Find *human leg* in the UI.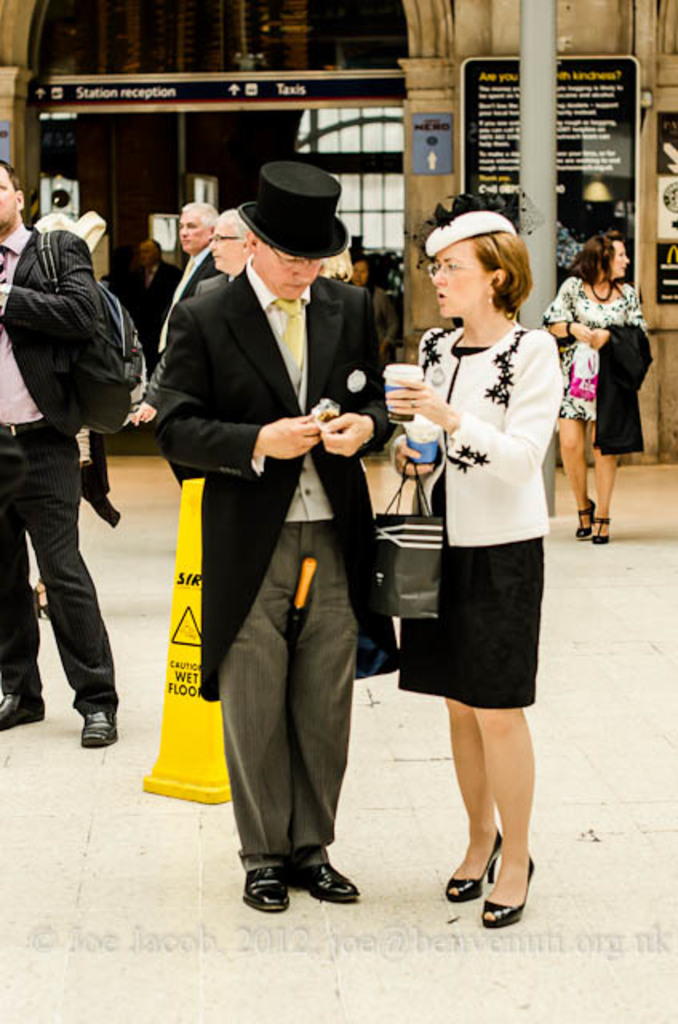
UI element at l=216, t=528, r=360, b=909.
